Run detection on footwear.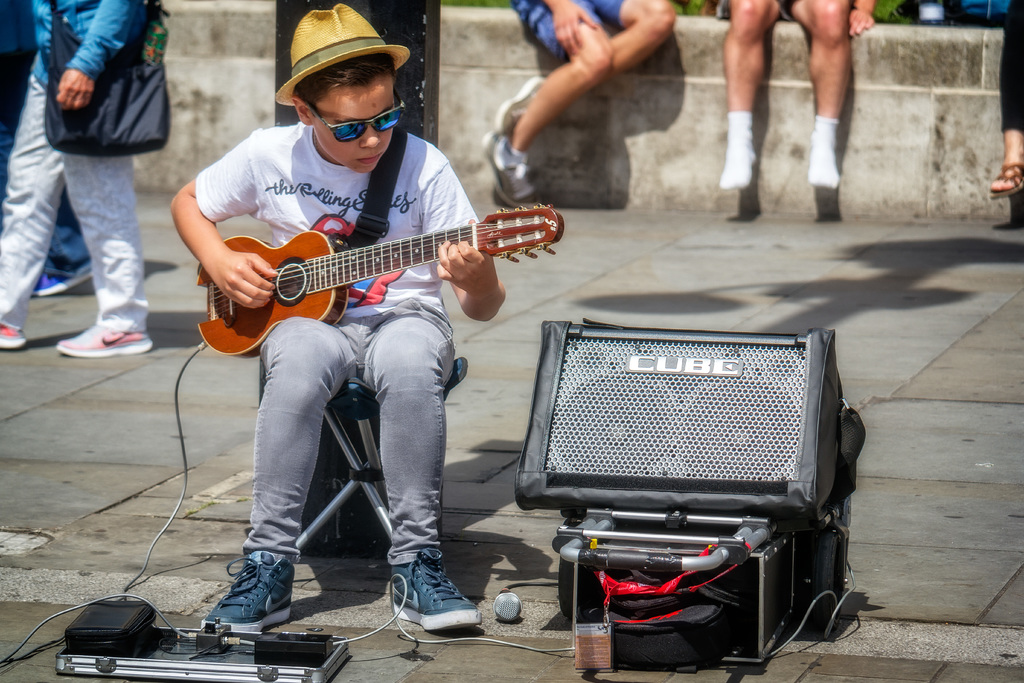
Result: pyautogui.locateOnScreen(989, 160, 1023, 199).
